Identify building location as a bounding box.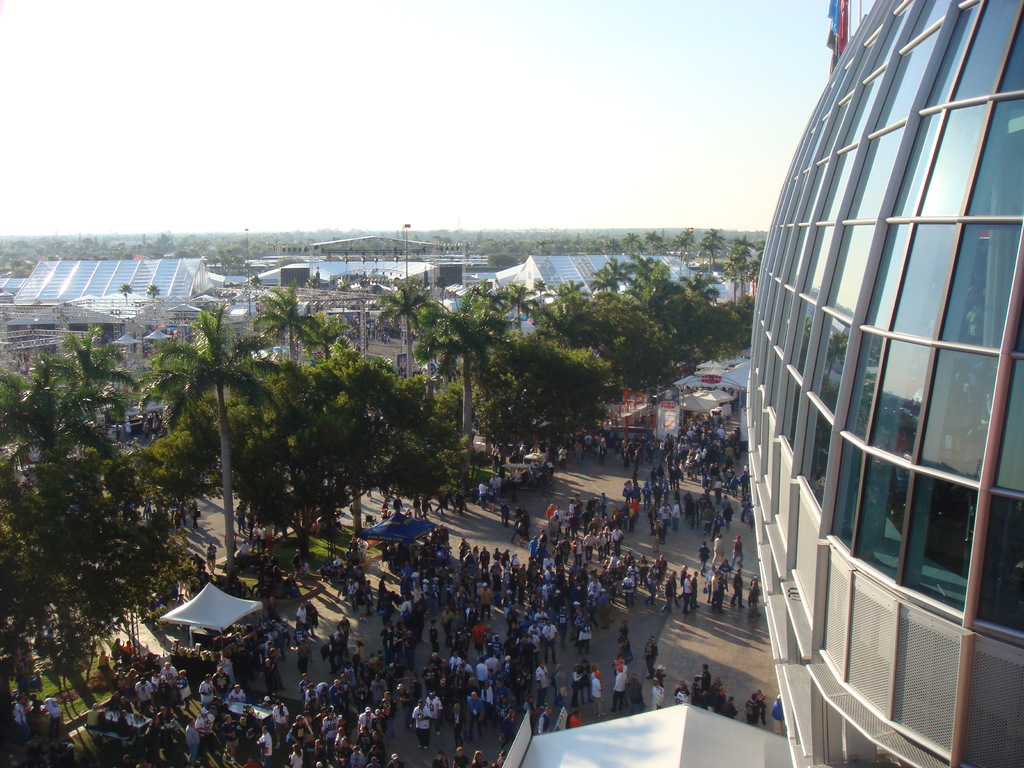
(732,1,1023,767).
